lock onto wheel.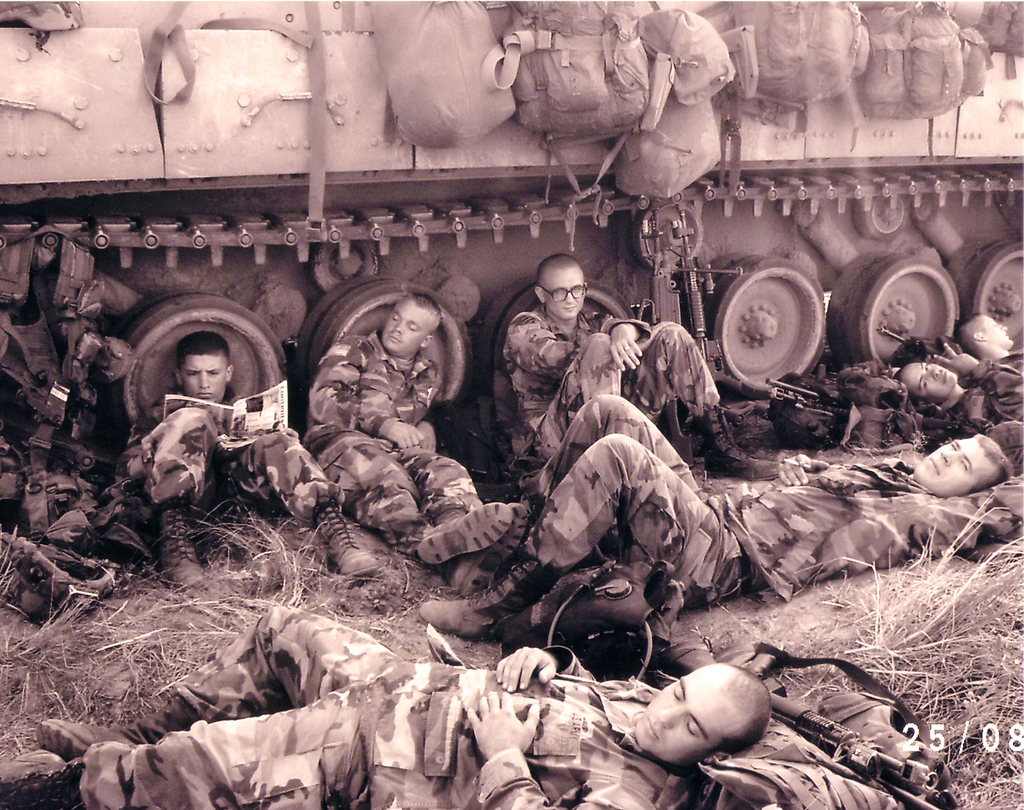
Locked: locate(116, 295, 285, 433).
